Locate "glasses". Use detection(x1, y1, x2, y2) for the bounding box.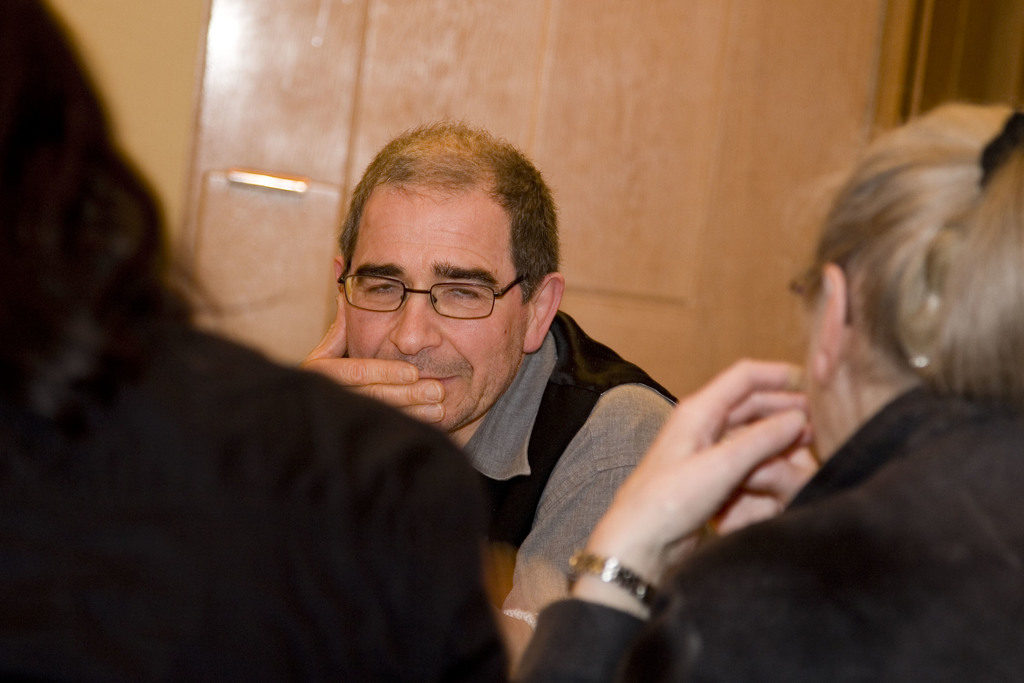
detection(790, 258, 851, 330).
